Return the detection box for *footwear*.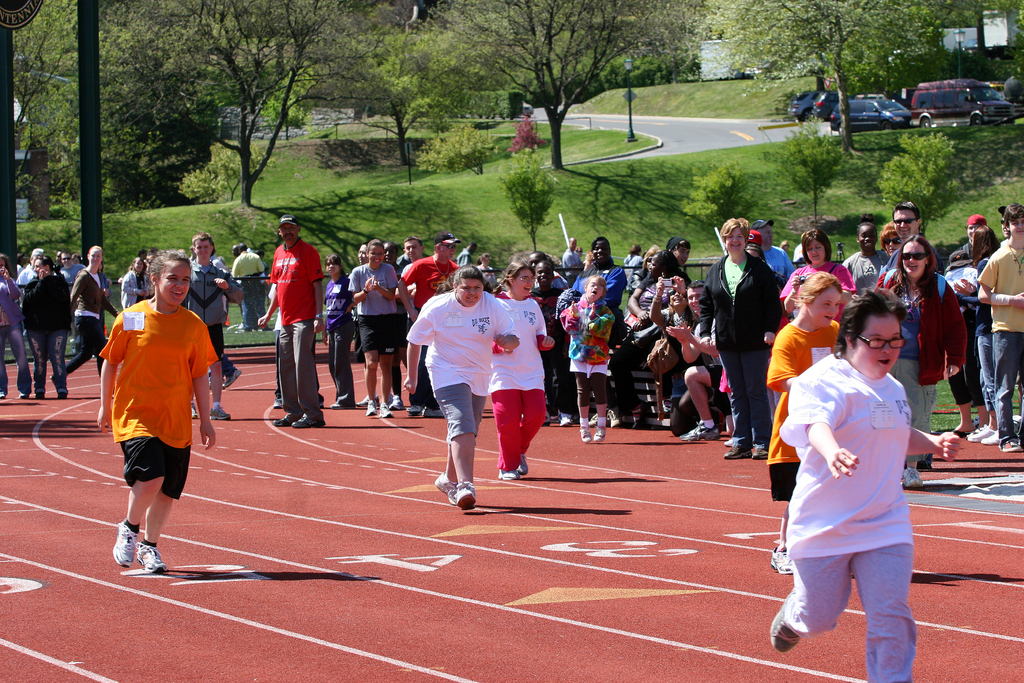
<bbox>907, 464, 920, 486</bbox>.
